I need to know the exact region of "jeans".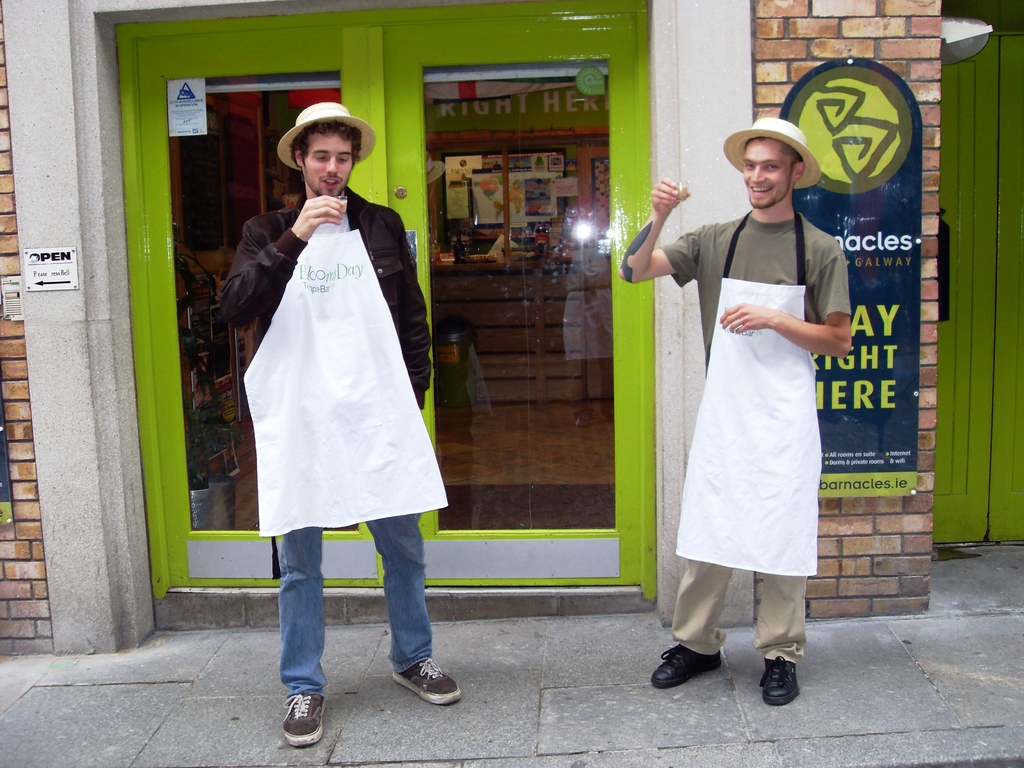
Region: bbox=(294, 516, 435, 724).
